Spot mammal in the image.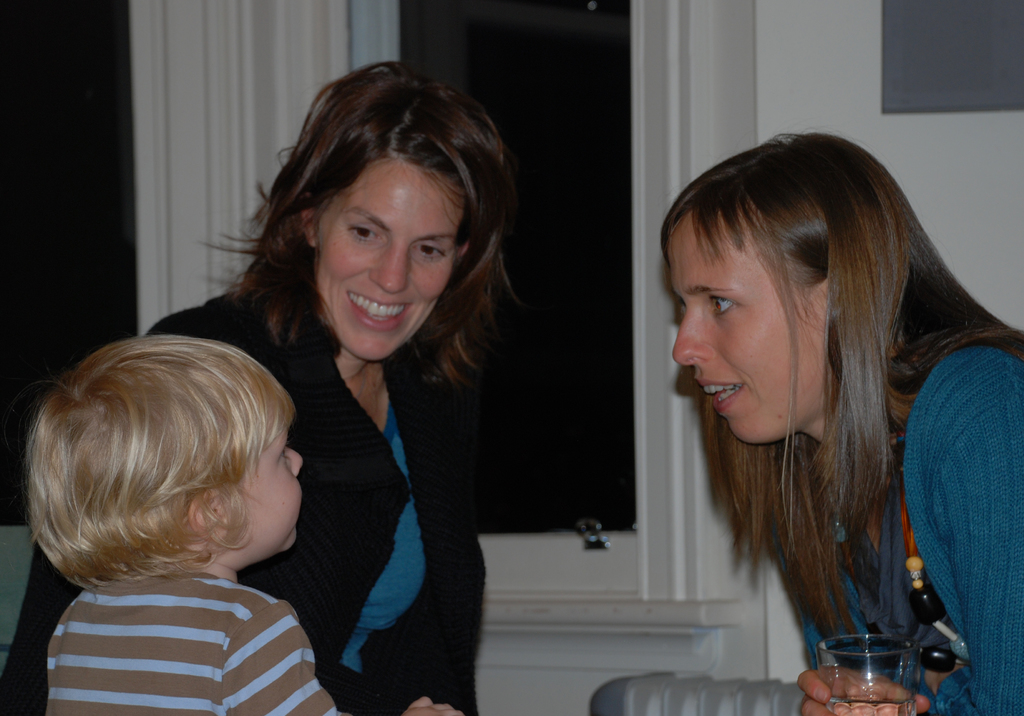
mammal found at 658 128 1023 714.
